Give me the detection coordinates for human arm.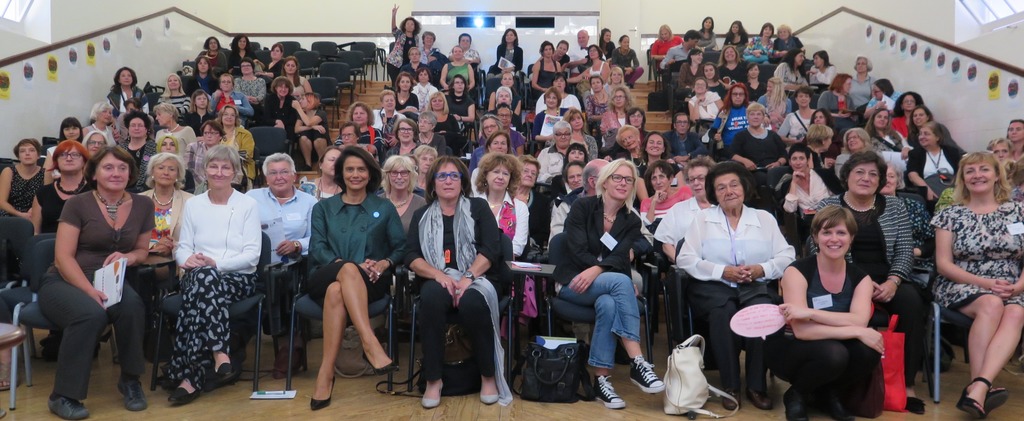
pyautogui.locateOnScreen(292, 114, 326, 134).
